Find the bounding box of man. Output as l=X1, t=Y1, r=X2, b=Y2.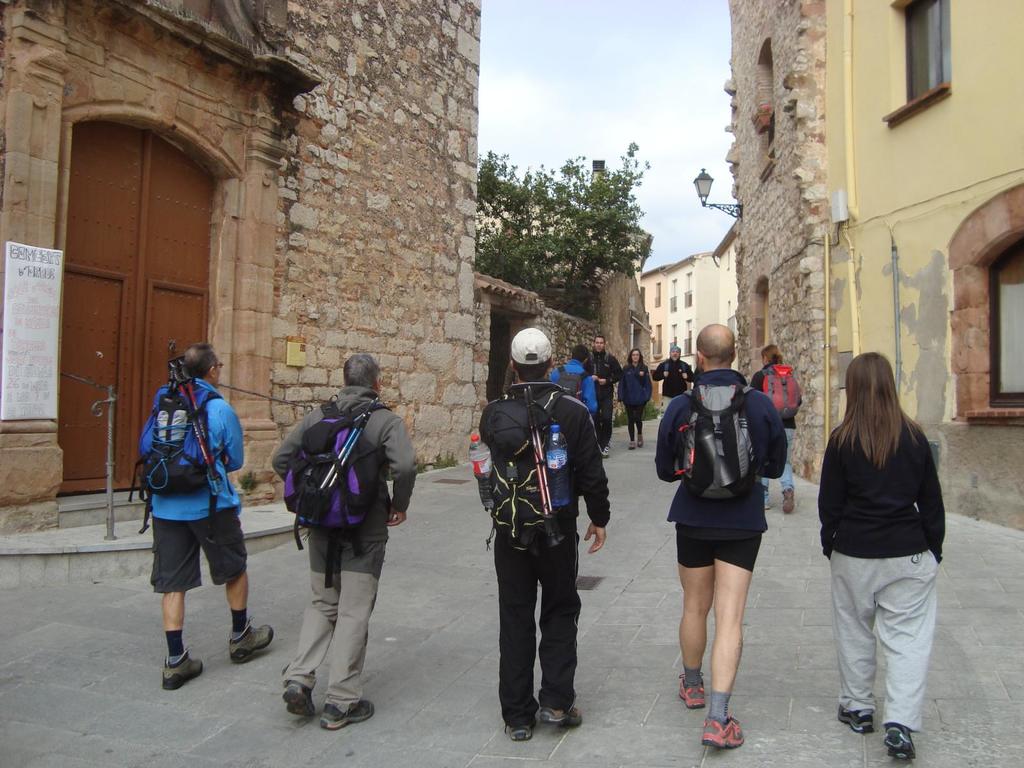
l=586, t=335, r=624, b=438.
